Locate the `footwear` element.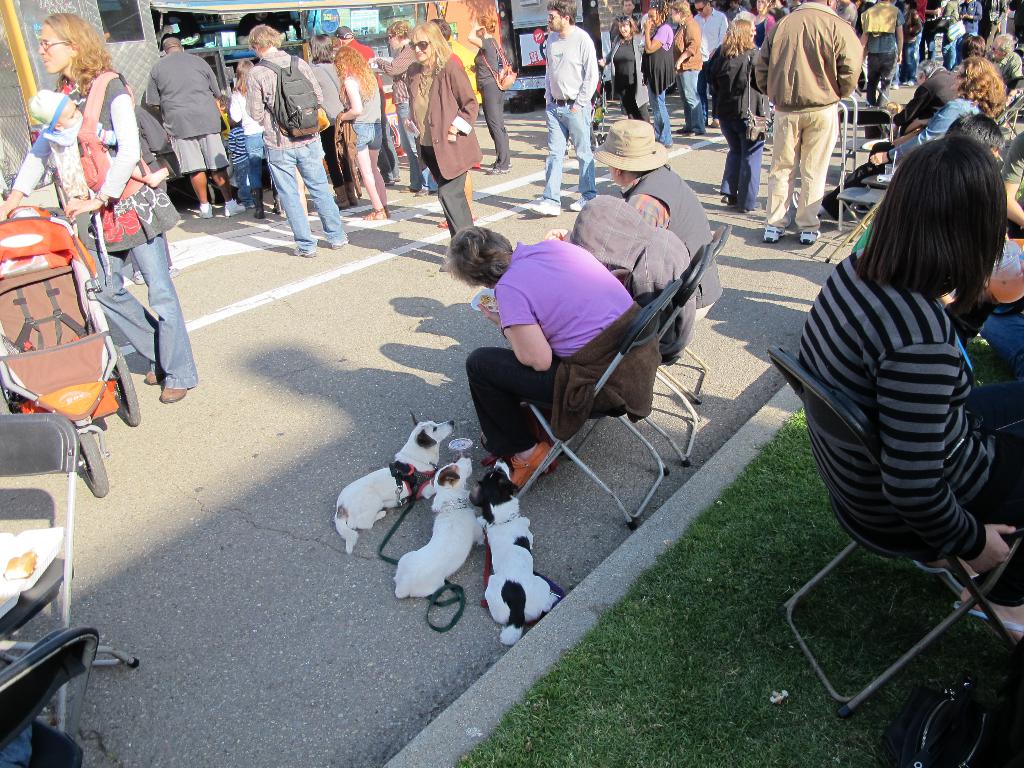
Element bbox: 570:195:590:212.
